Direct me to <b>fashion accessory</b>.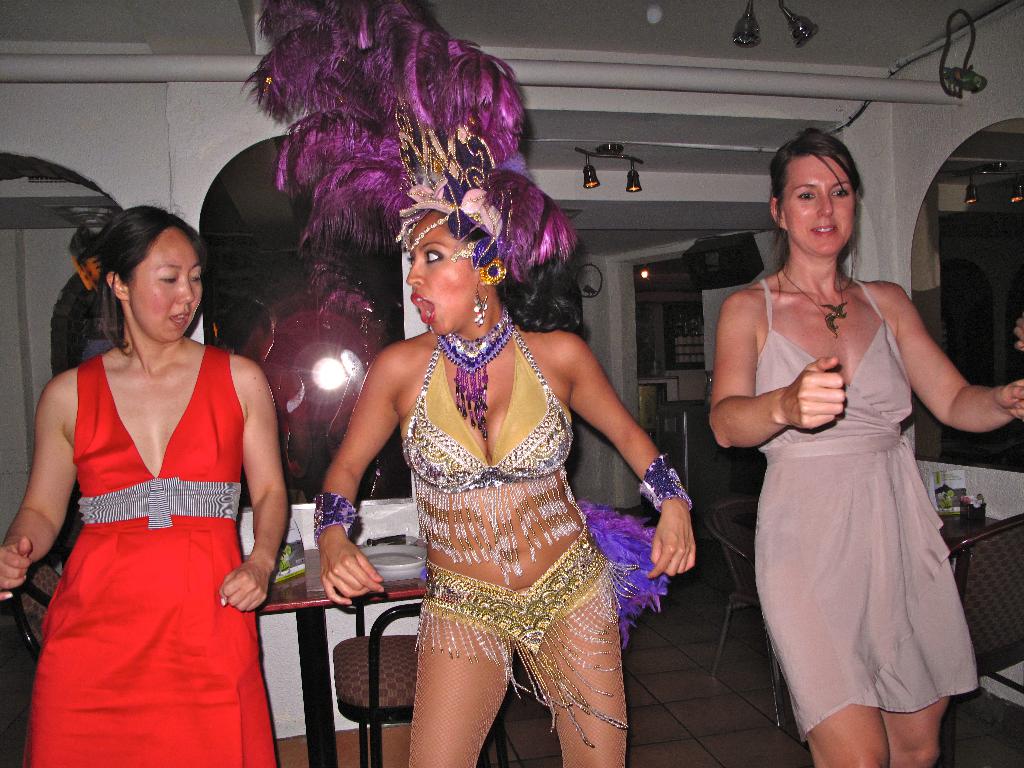
Direction: rect(636, 446, 693, 515).
